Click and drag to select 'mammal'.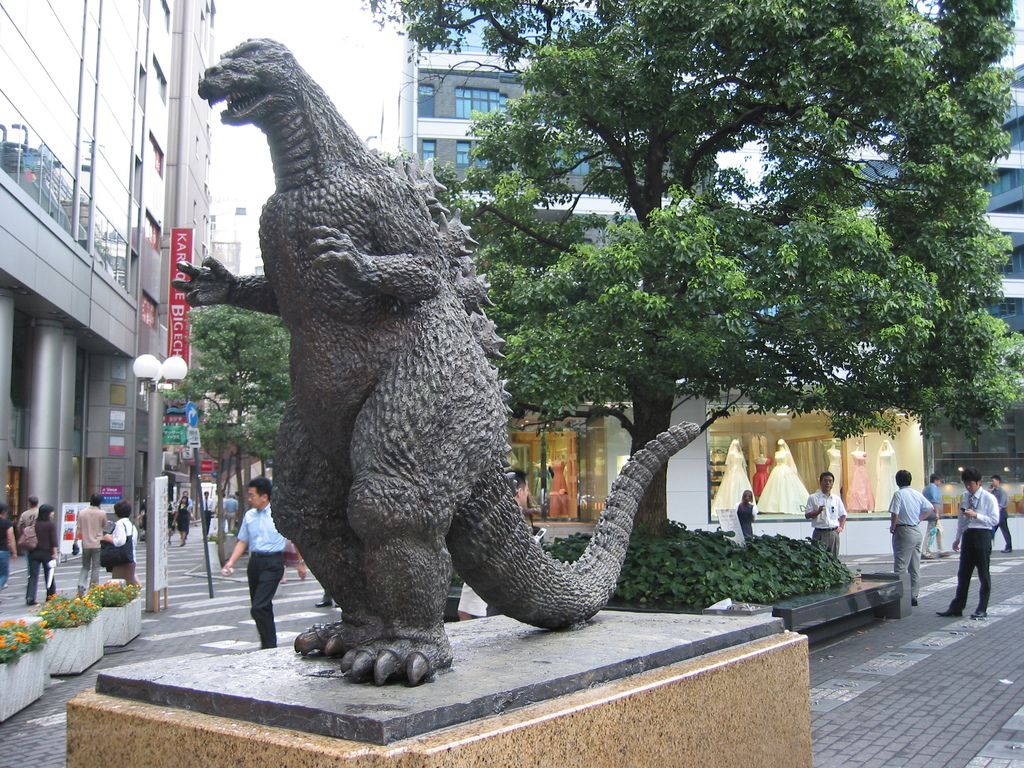
Selection: l=71, t=493, r=103, b=593.
